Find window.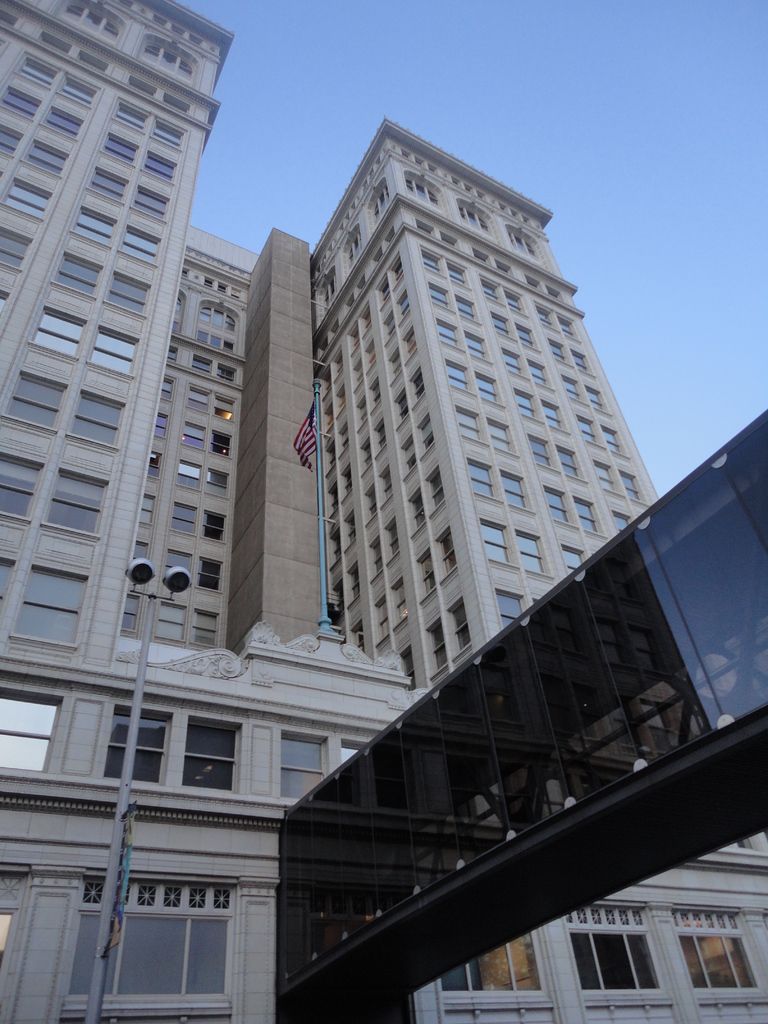
<box>473,371,503,405</box>.
